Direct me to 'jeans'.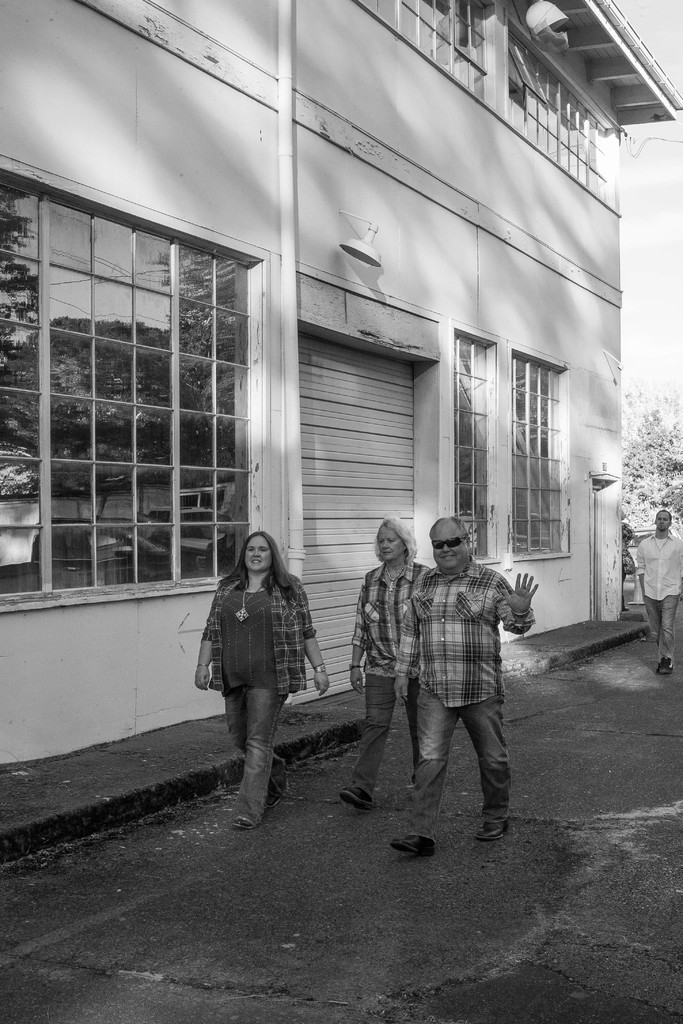
Direction: 645:602:673:650.
